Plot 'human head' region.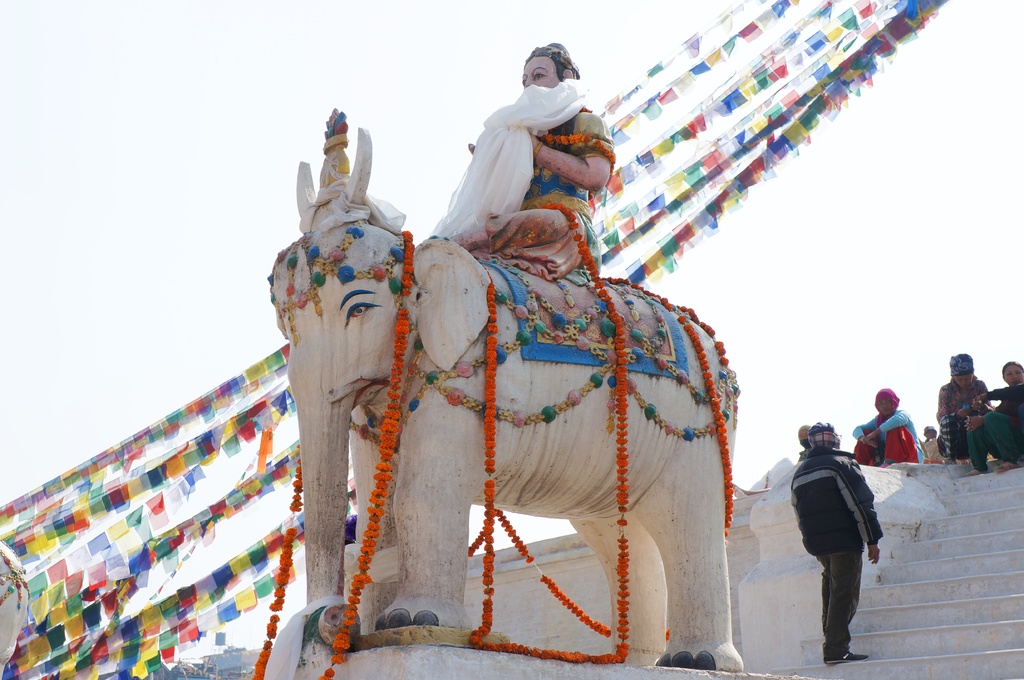
Plotted at bbox=(925, 423, 937, 436).
